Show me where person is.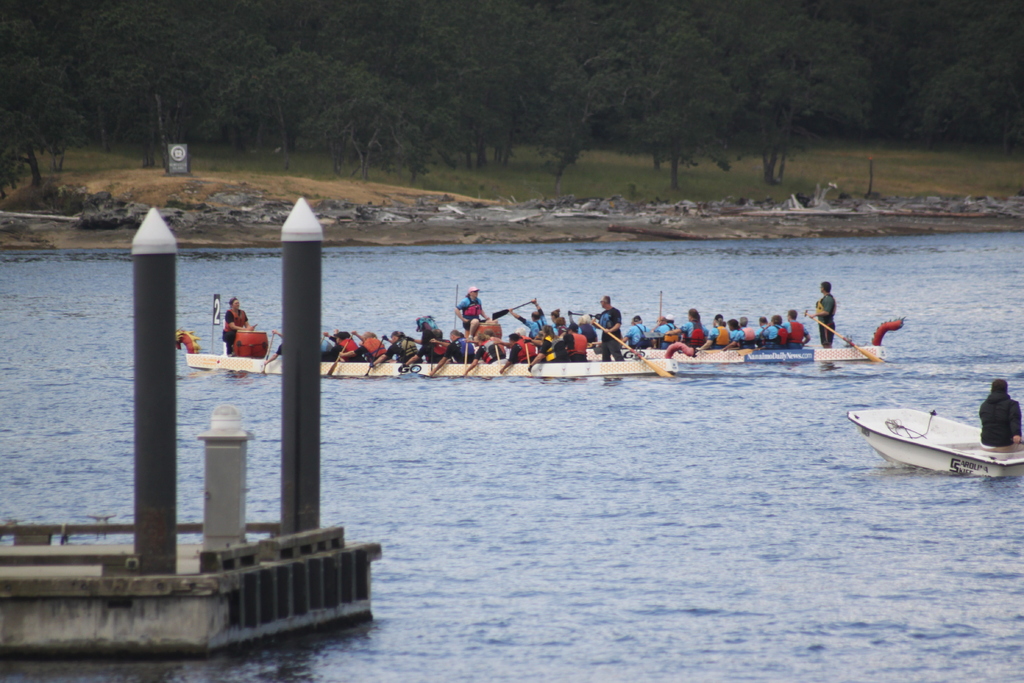
person is at region(229, 297, 259, 360).
